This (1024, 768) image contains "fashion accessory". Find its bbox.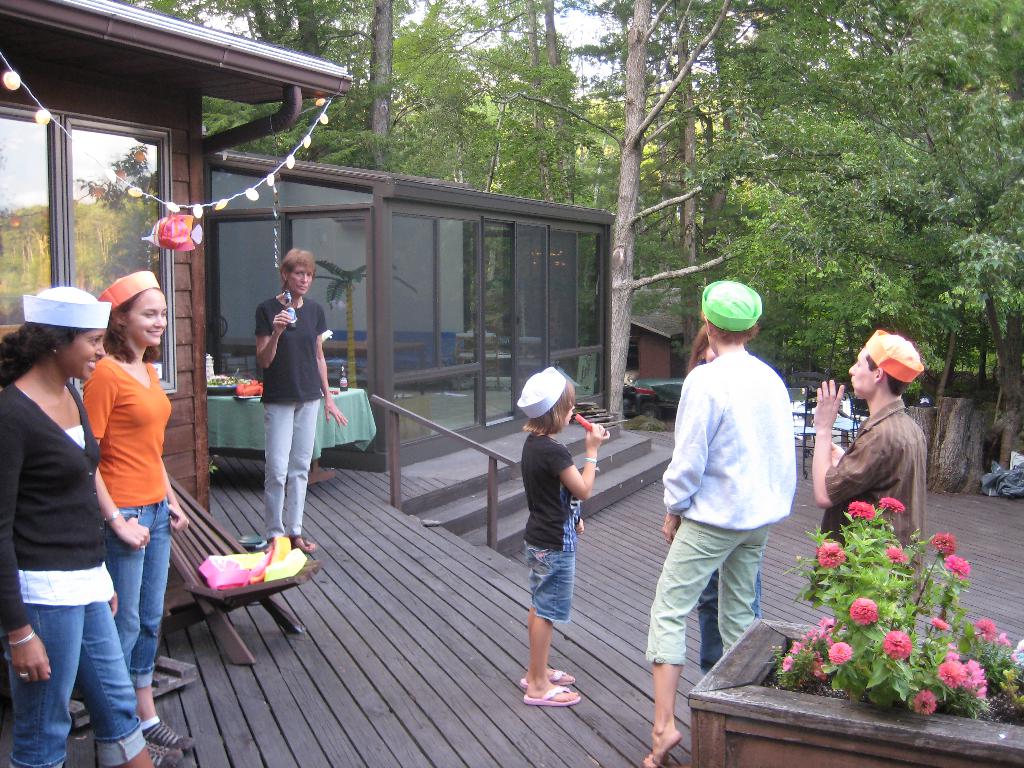
91, 736, 184, 767.
